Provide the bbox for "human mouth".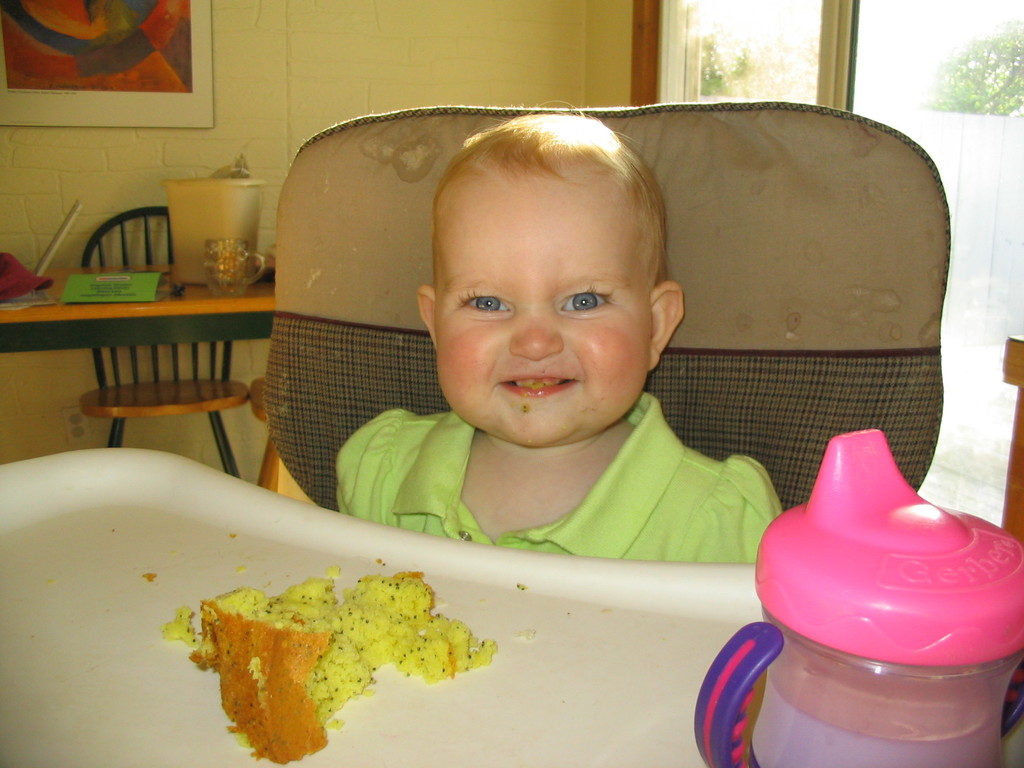
left=493, top=362, right=584, bottom=408.
